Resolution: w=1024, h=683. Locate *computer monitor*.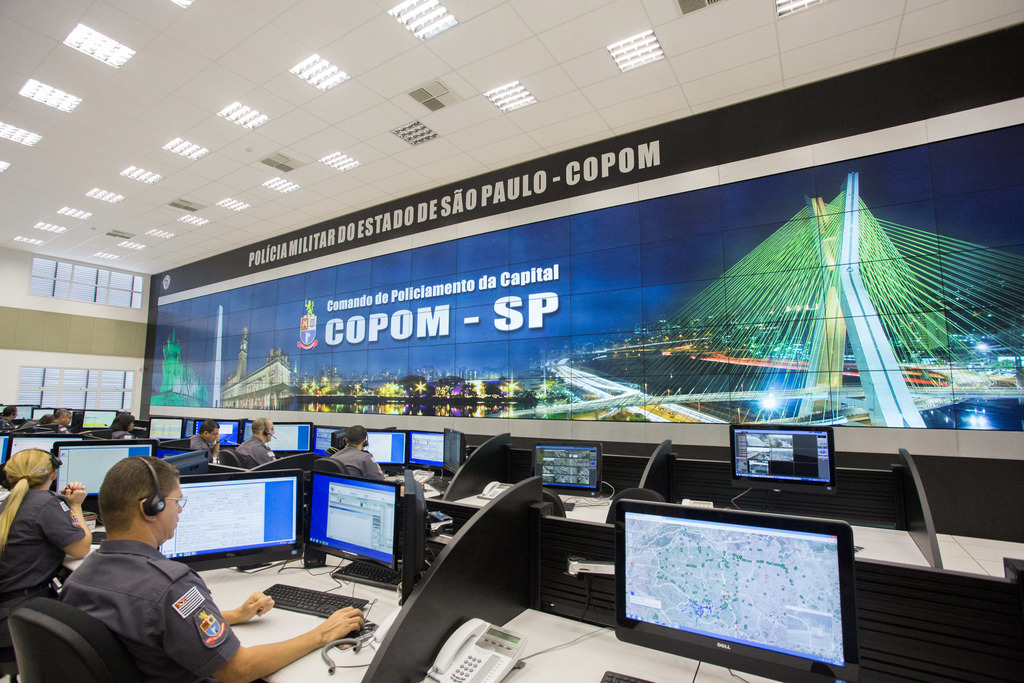
x1=28 y1=407 x2=68 y2=420.
